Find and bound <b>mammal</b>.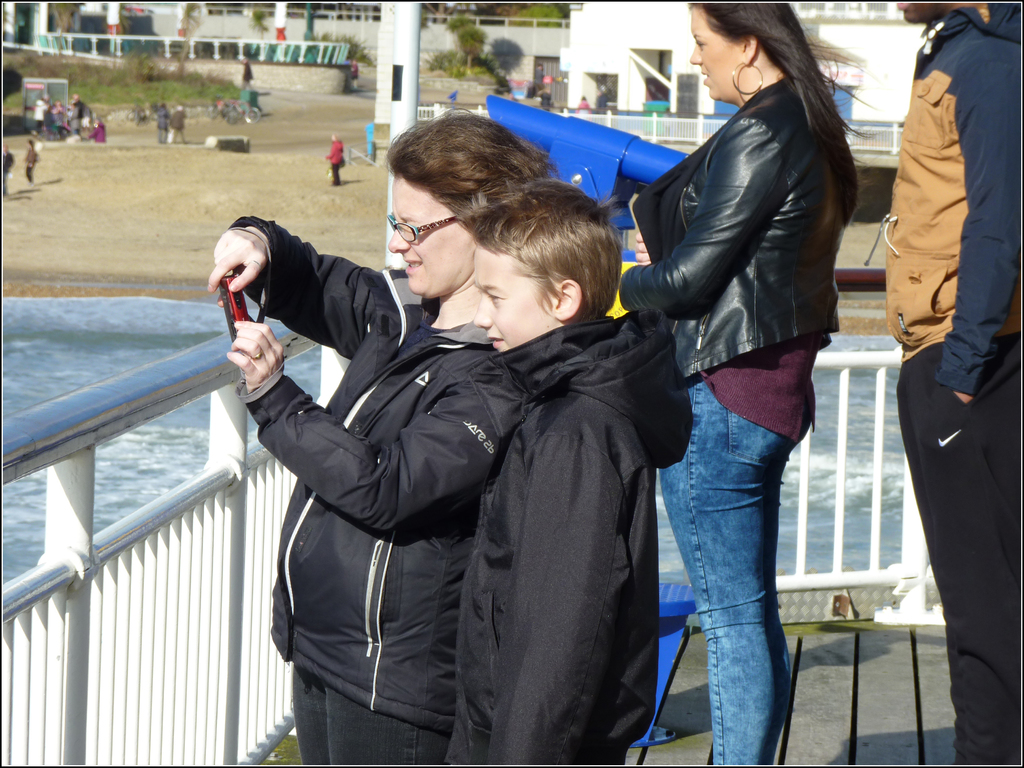
Bound: (x1=154, y1=102, x2=169, y2=141).
